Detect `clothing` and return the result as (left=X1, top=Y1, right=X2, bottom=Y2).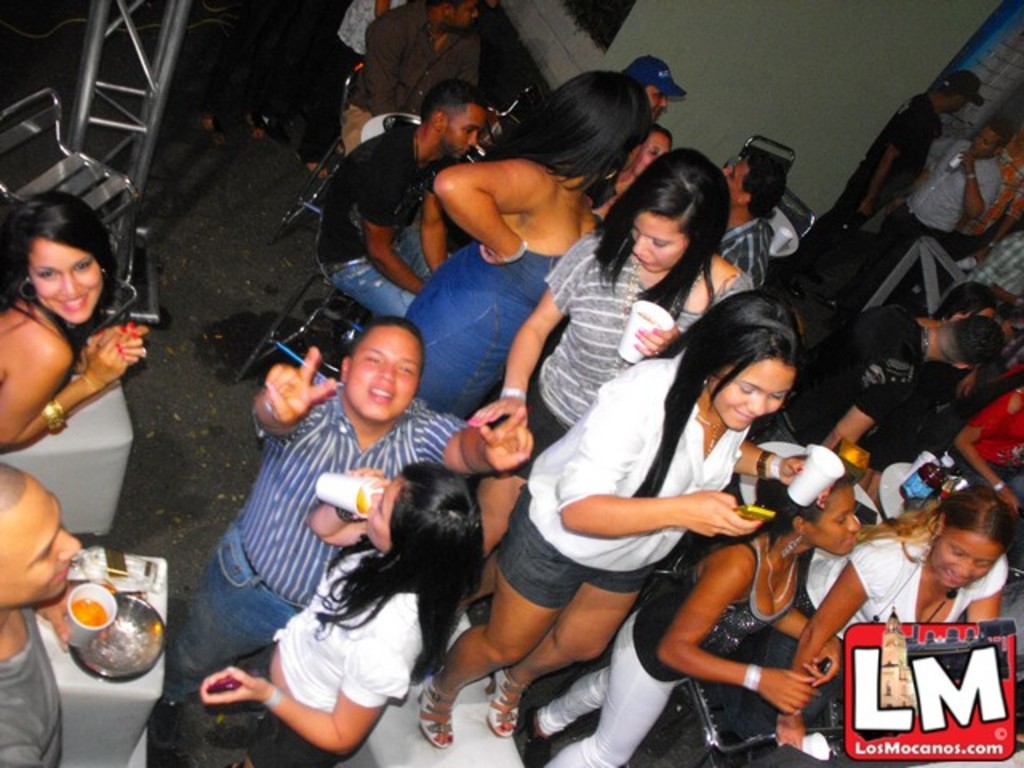
(left=186, top=411, right=501, bottom=760).
